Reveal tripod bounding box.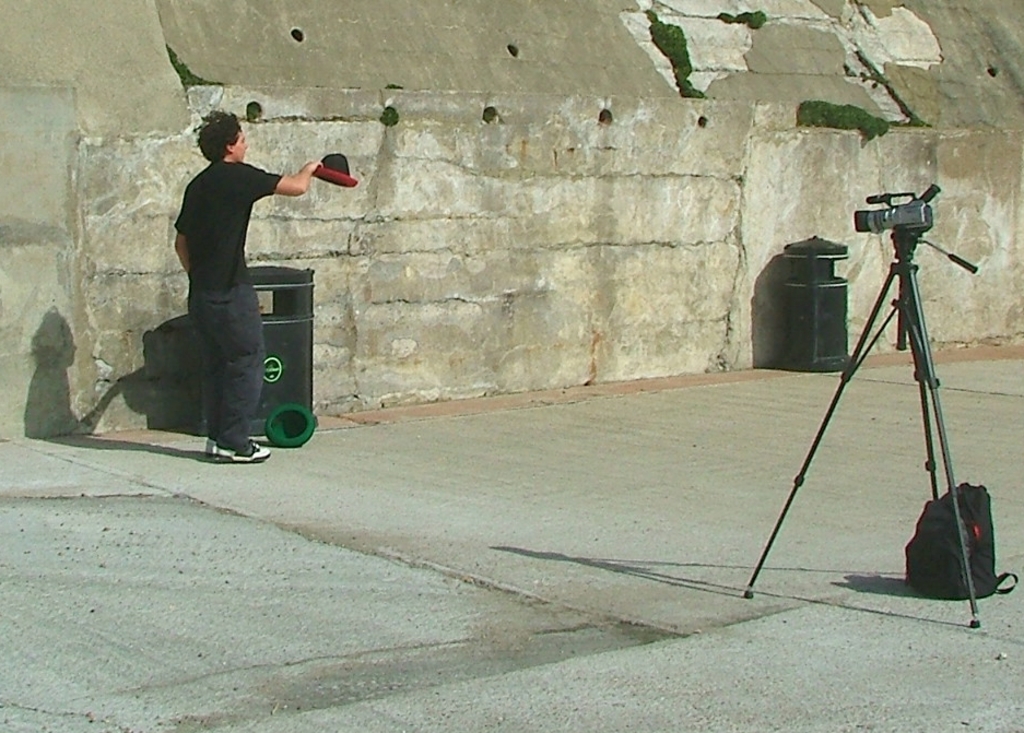
Revealed: x1=741 y1=235 x2=984 y2=630.
